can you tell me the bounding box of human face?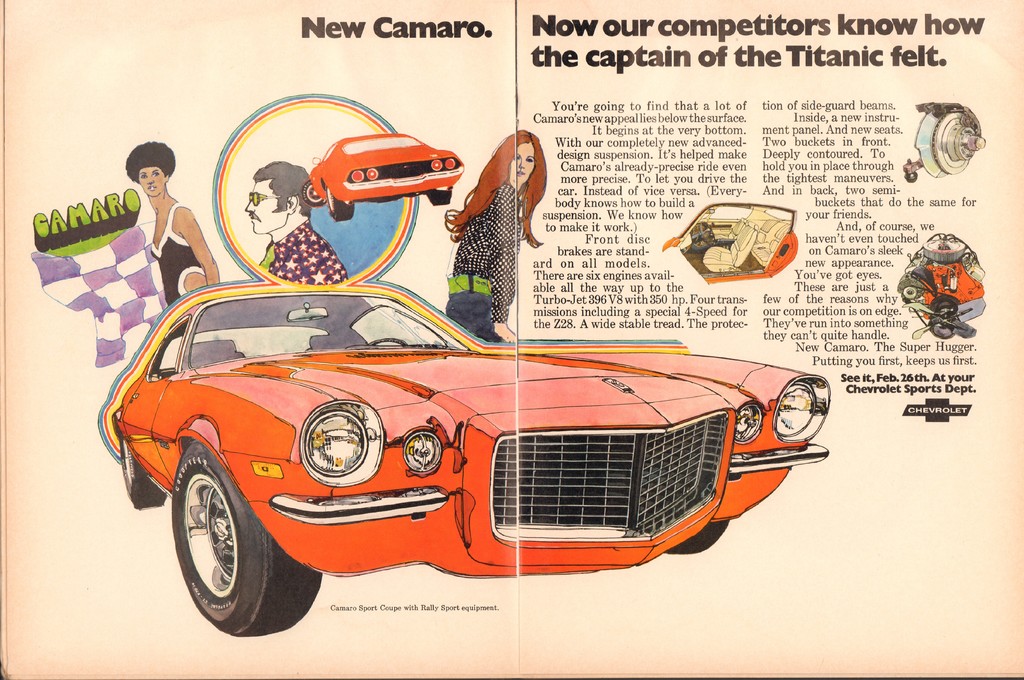
(510, 140, 535, 185).
